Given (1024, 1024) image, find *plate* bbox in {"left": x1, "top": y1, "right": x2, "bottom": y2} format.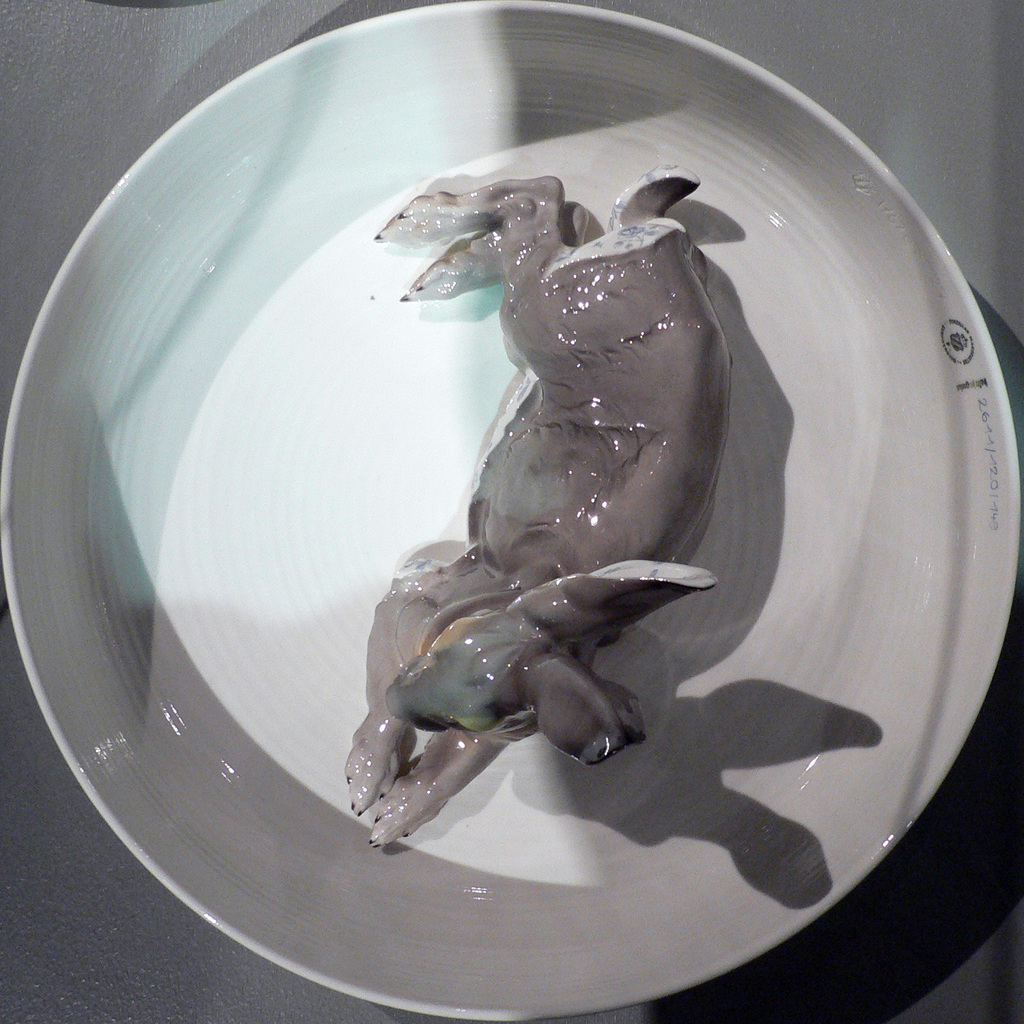
{"left": 0, "top": 0, "right": 1023, "bottom": 1017}.
